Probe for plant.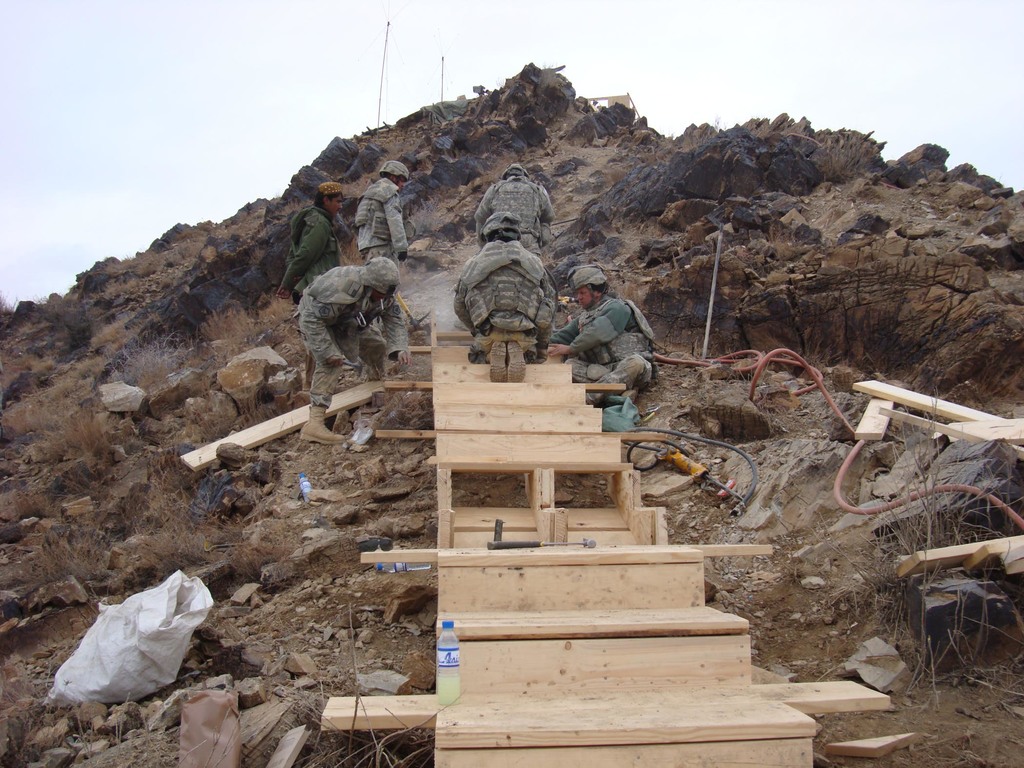
Probe result: (801, 387, 1023, 717).
